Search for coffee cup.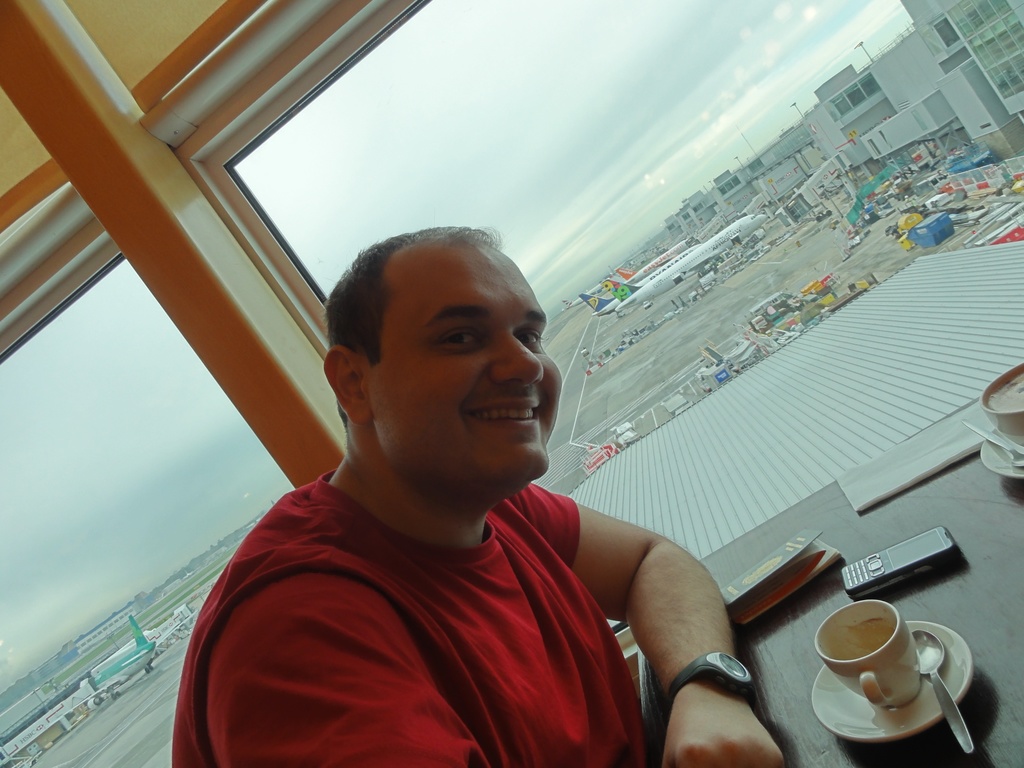
Found at bbox=[814, 598, 925, 709].
